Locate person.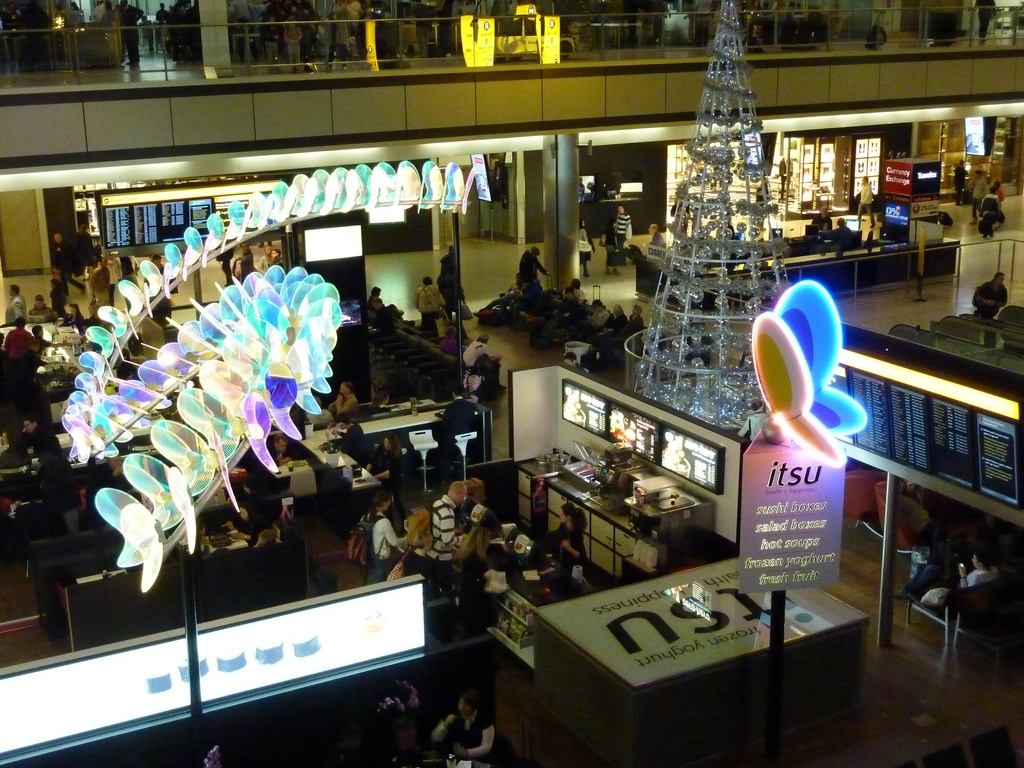
Bounding box: (x1=829, y1=221, x2=858, y2=246).
